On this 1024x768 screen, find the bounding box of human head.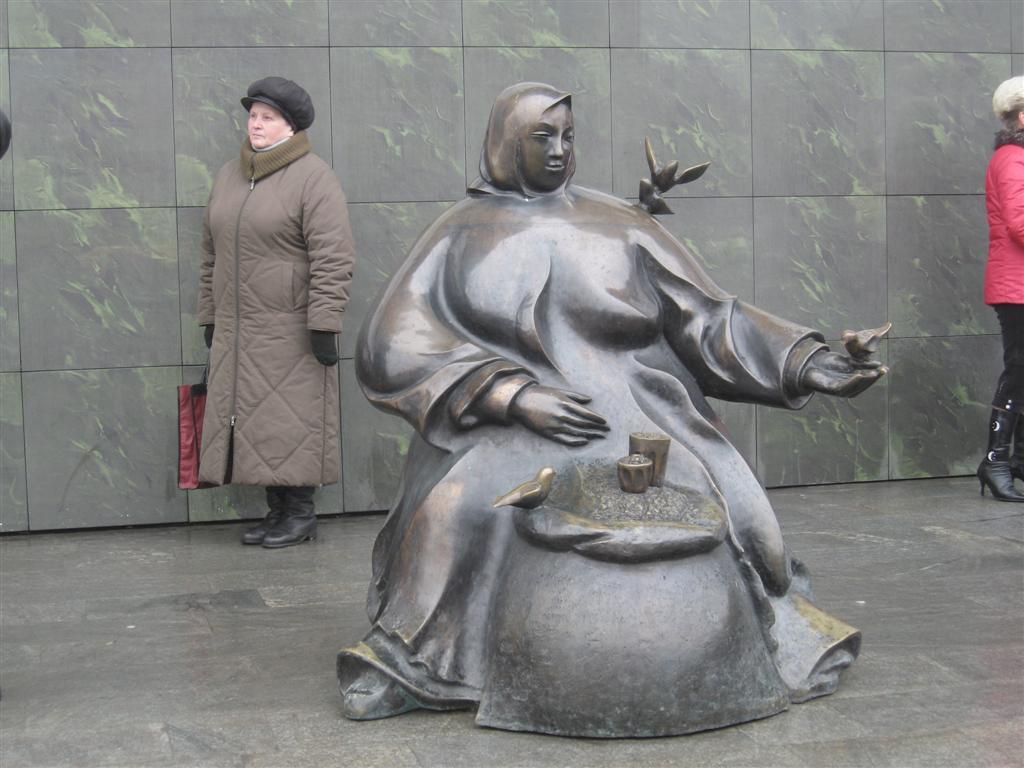
Bounding box: x1=246, y1=74, x2=316, y2=146.
